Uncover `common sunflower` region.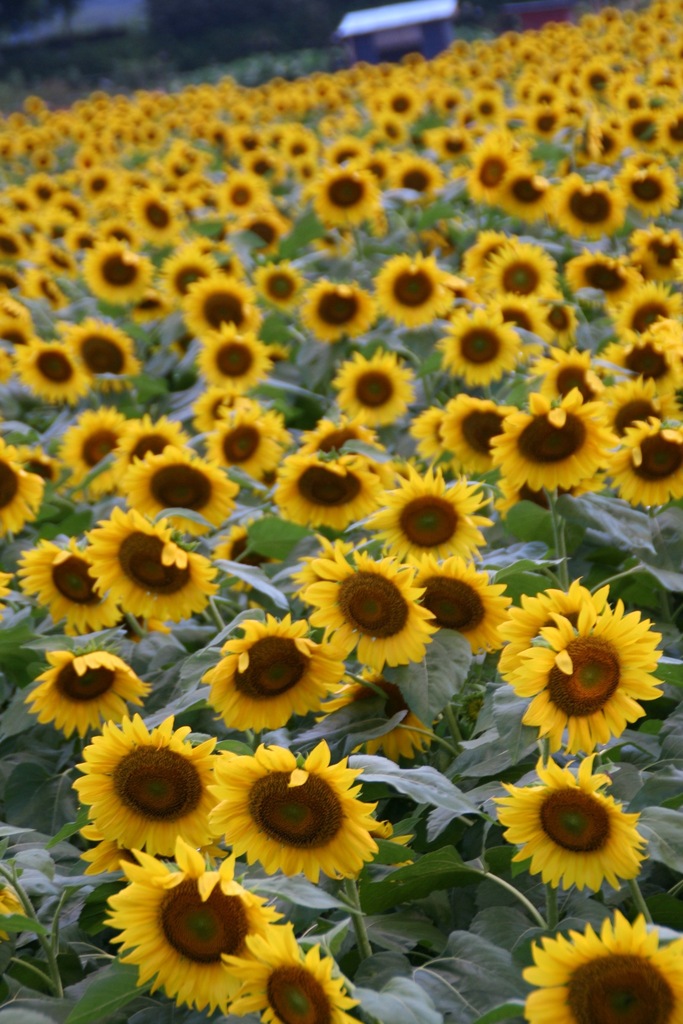
Uncovered: <box>67,720,232,862</box>.
